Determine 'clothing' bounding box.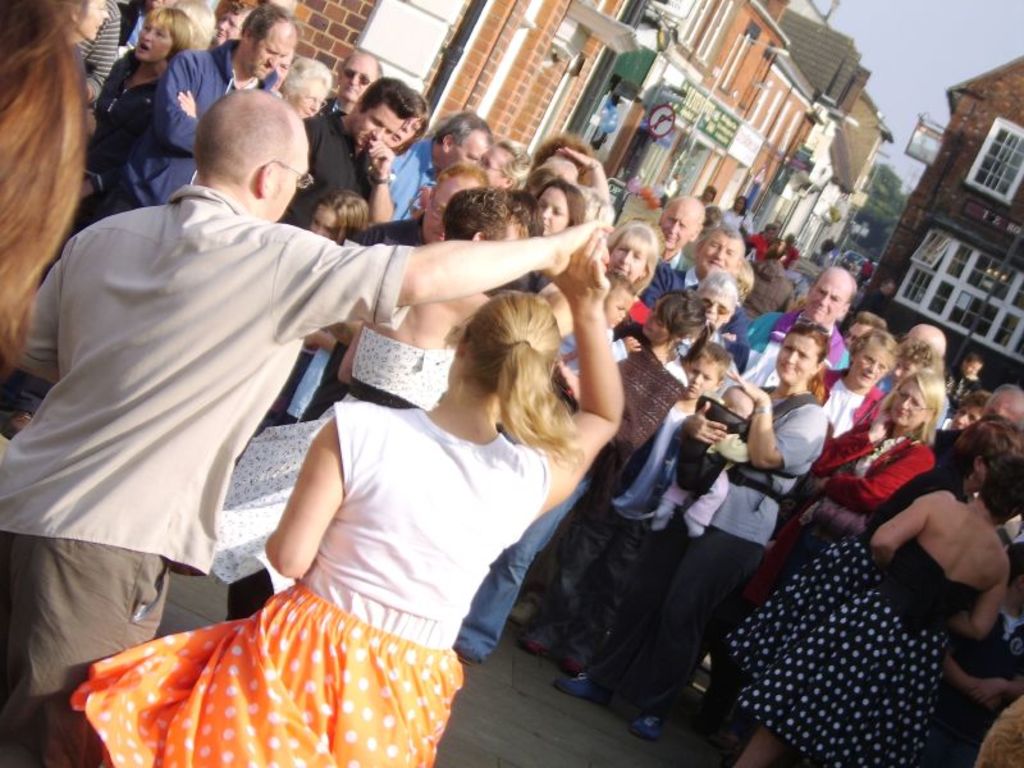
Determined: [745, 227, 769, 265].
